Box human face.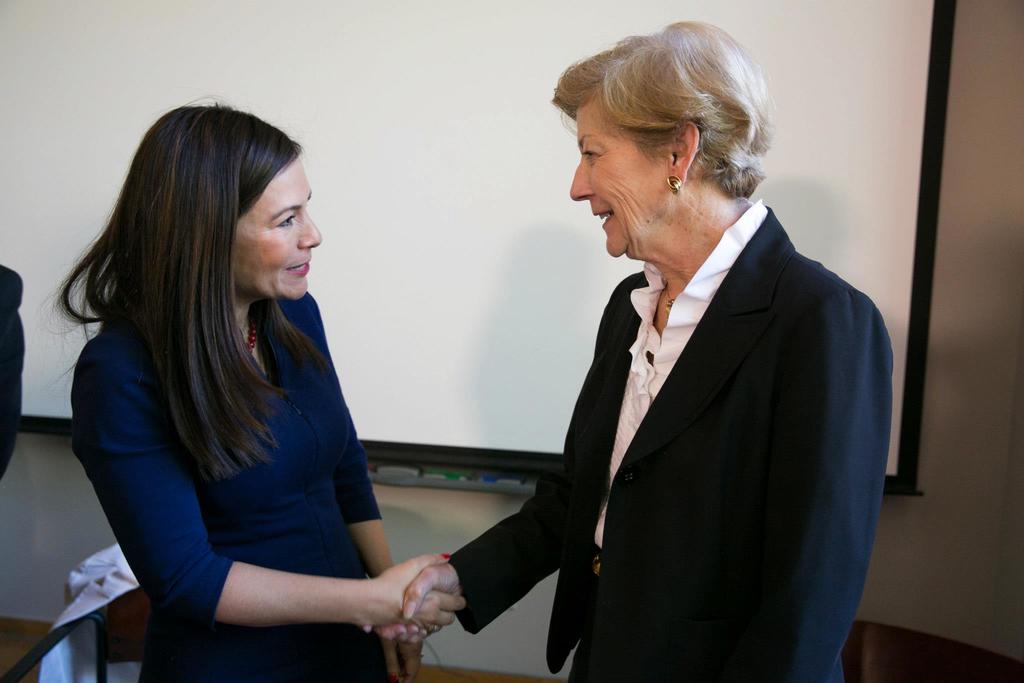
229,155,319,304.
